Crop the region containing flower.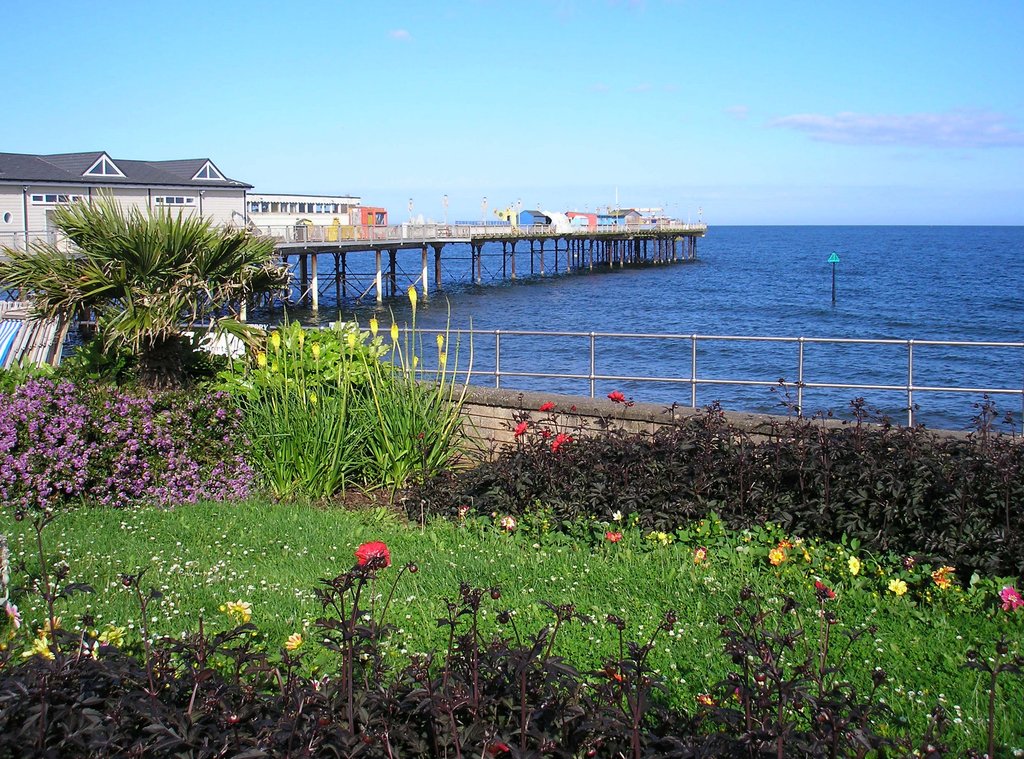
Crop region: bbox(550, 431, 572, 451).
